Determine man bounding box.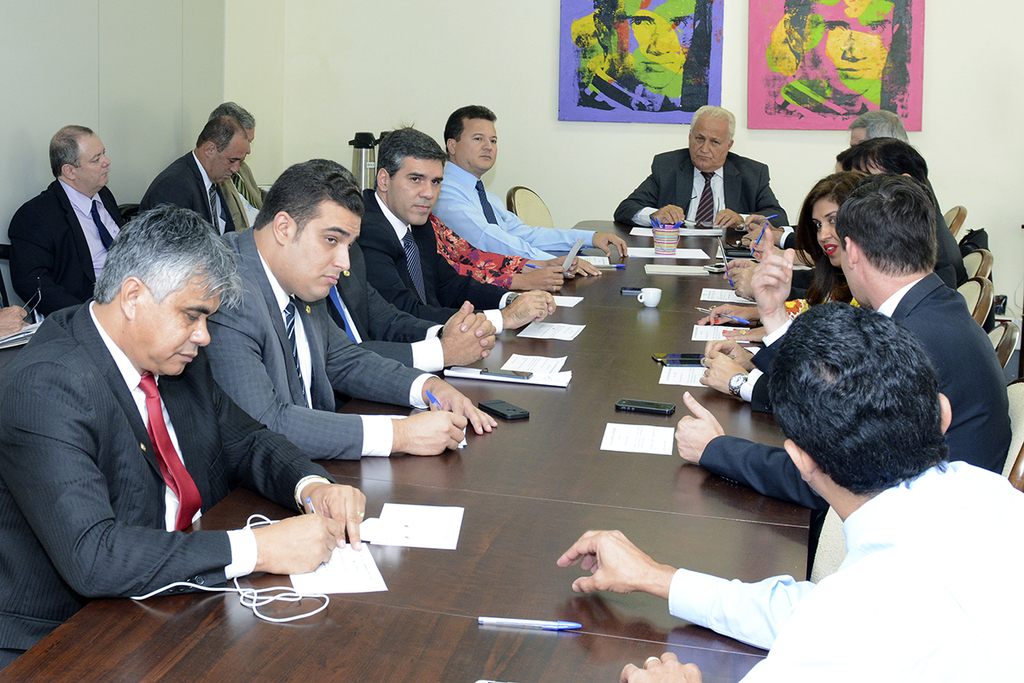
Determined: bbox=[555, 299, 1023, 682].
